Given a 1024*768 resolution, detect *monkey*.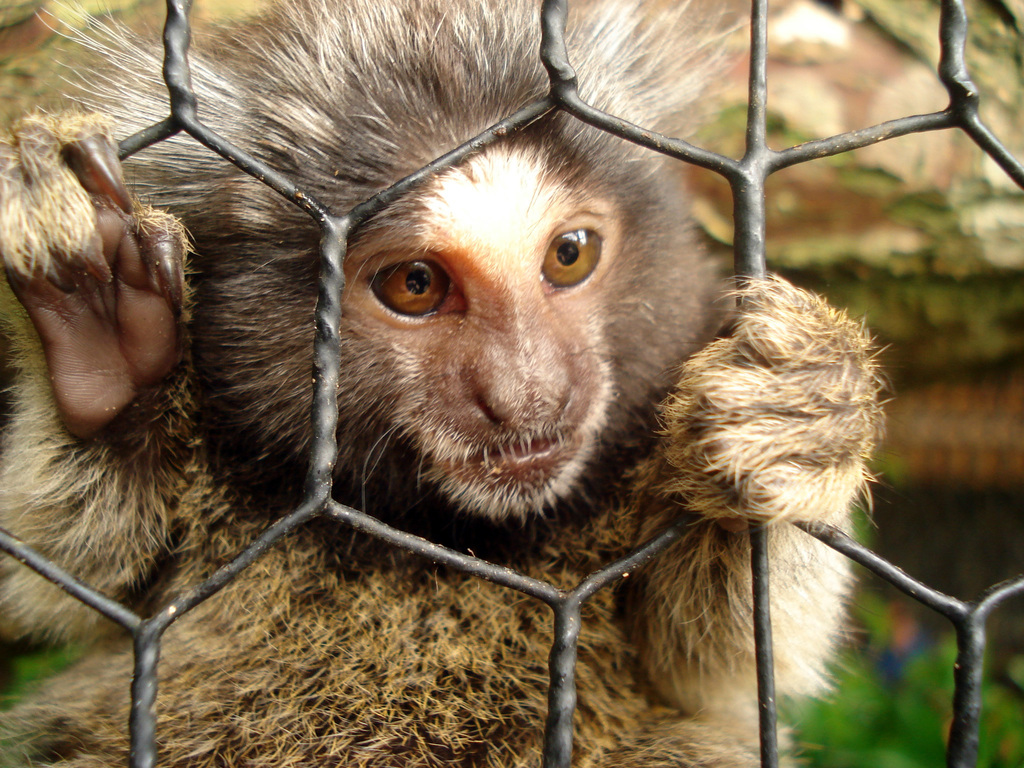
left=88, top=33, right=865, bottom=758.
